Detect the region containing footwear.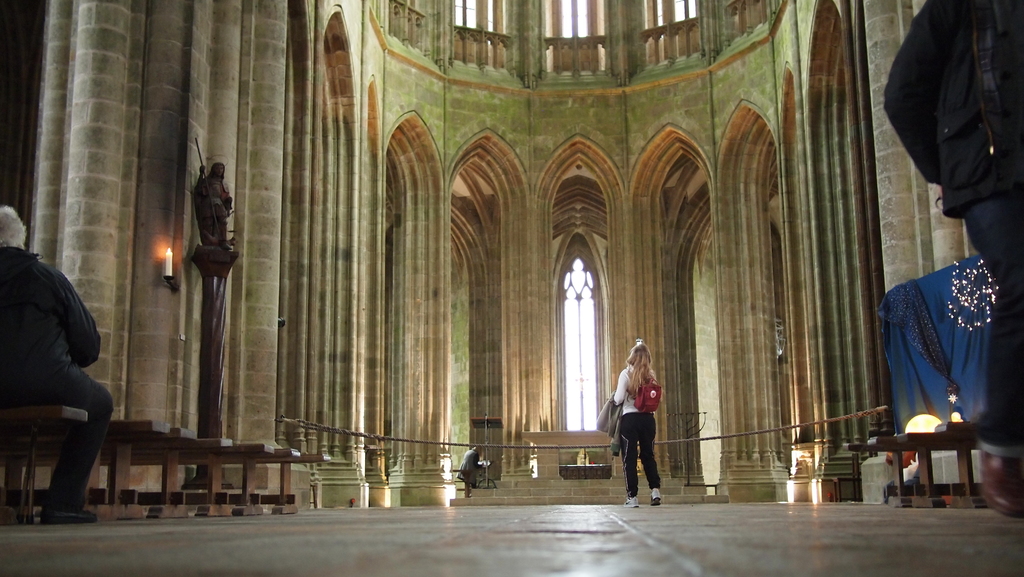
x1=622 y1=496 x2=638 y2=508.
